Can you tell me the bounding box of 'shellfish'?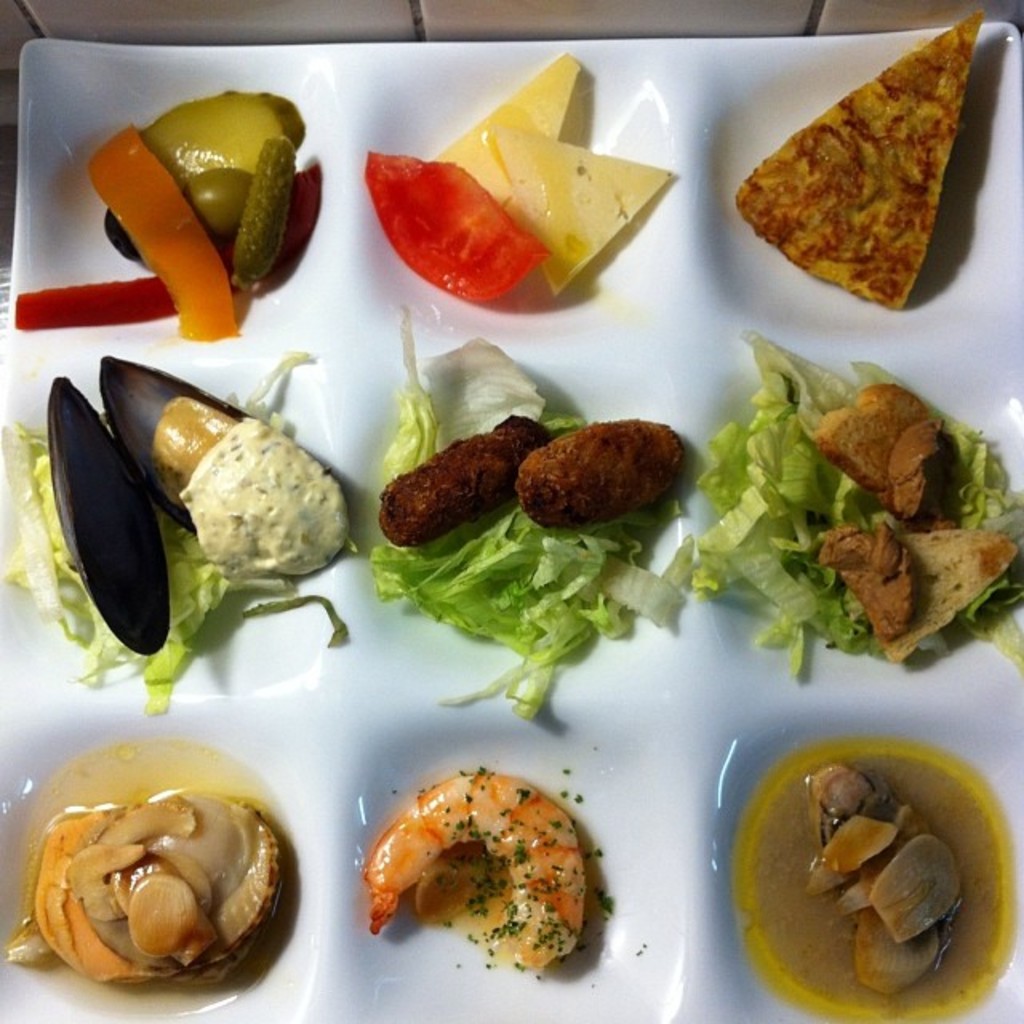
x1=522, y1=416, x2=688, y2=526.
